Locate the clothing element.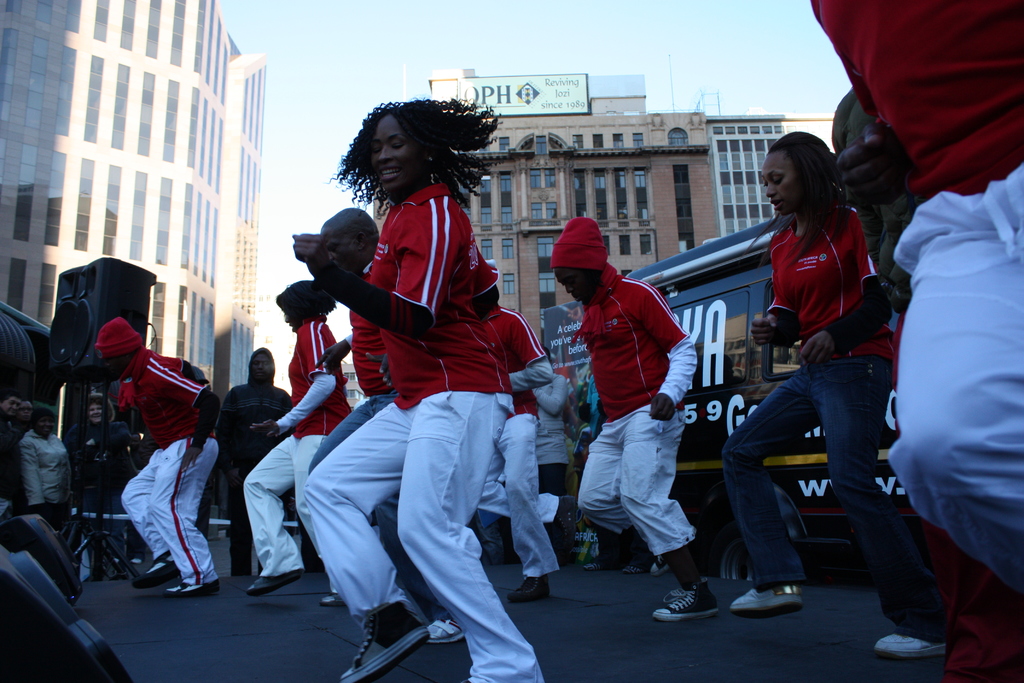
Element bbox: (306,259,457,620).
